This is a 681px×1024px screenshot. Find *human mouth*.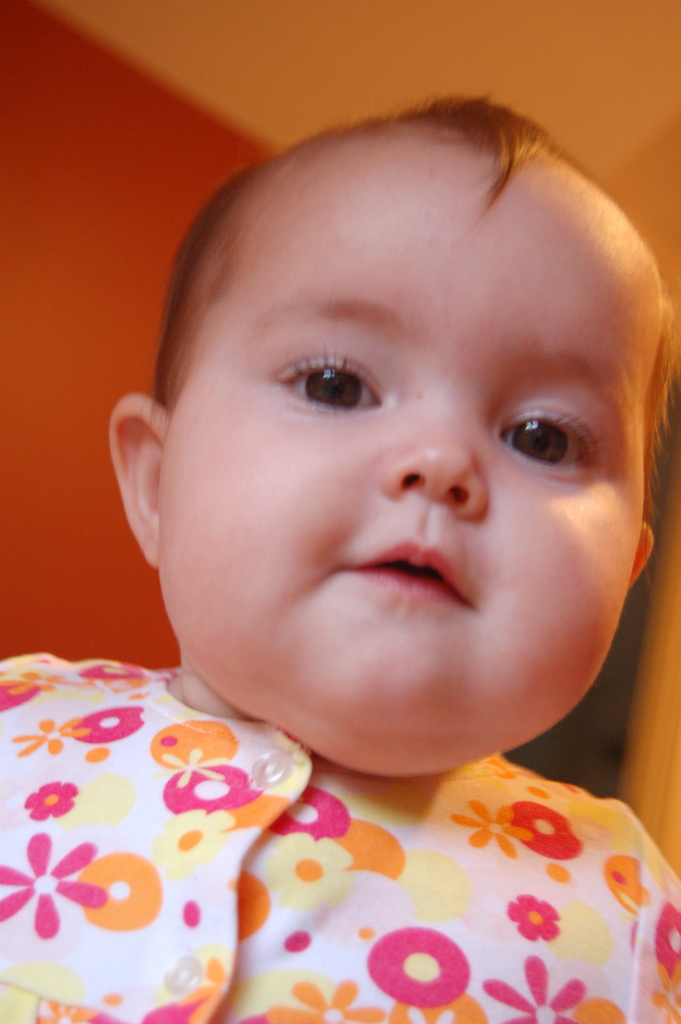
Bounding box: bbox=(343, 539, 472, 605).
